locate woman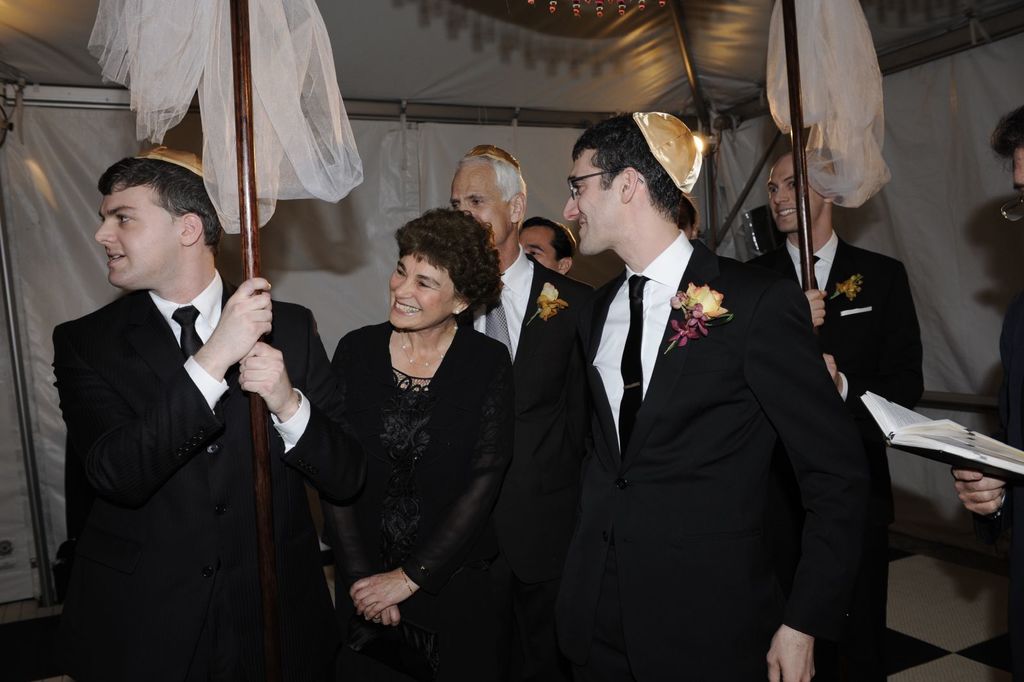
l=323, t=199, r=521, b=668
